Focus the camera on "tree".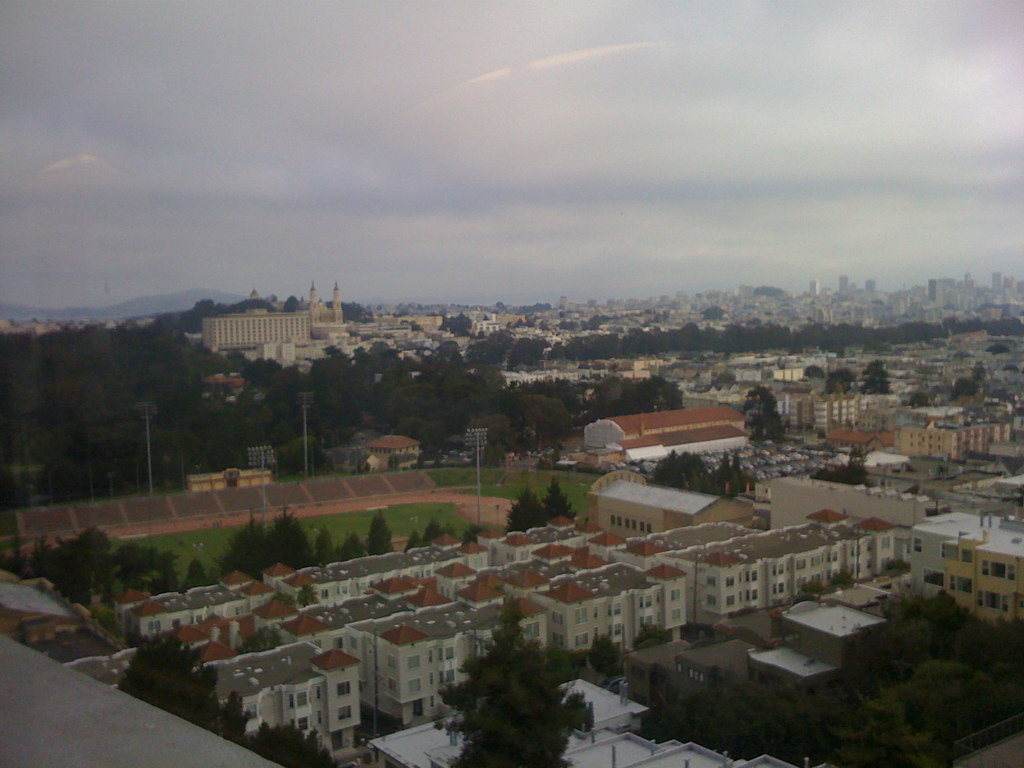
Focus region: select_region(743, 387, 789, 437).
